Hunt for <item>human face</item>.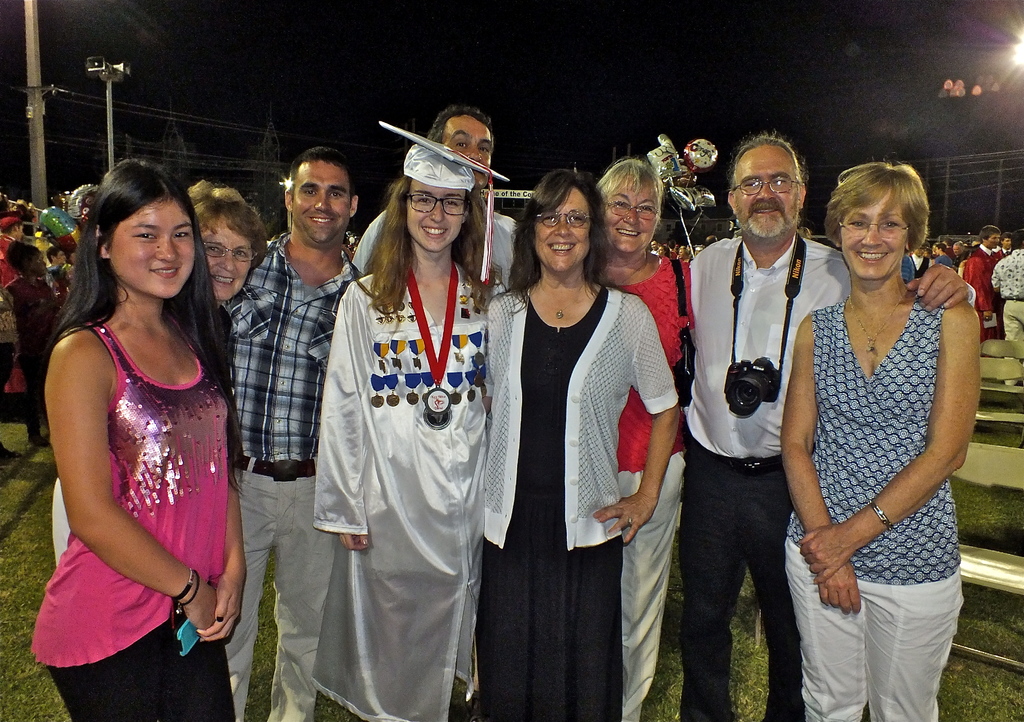
Hunted down at BBox(951, 243, 964, 255).
